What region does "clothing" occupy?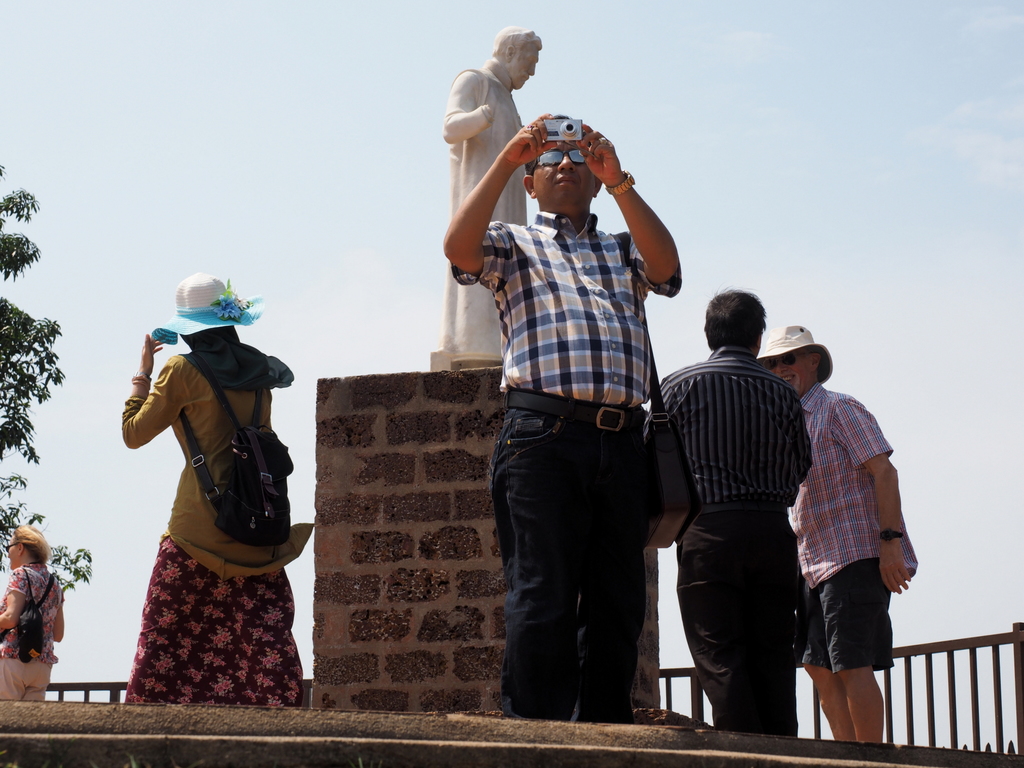
crop(0, 554, 63, 704).
